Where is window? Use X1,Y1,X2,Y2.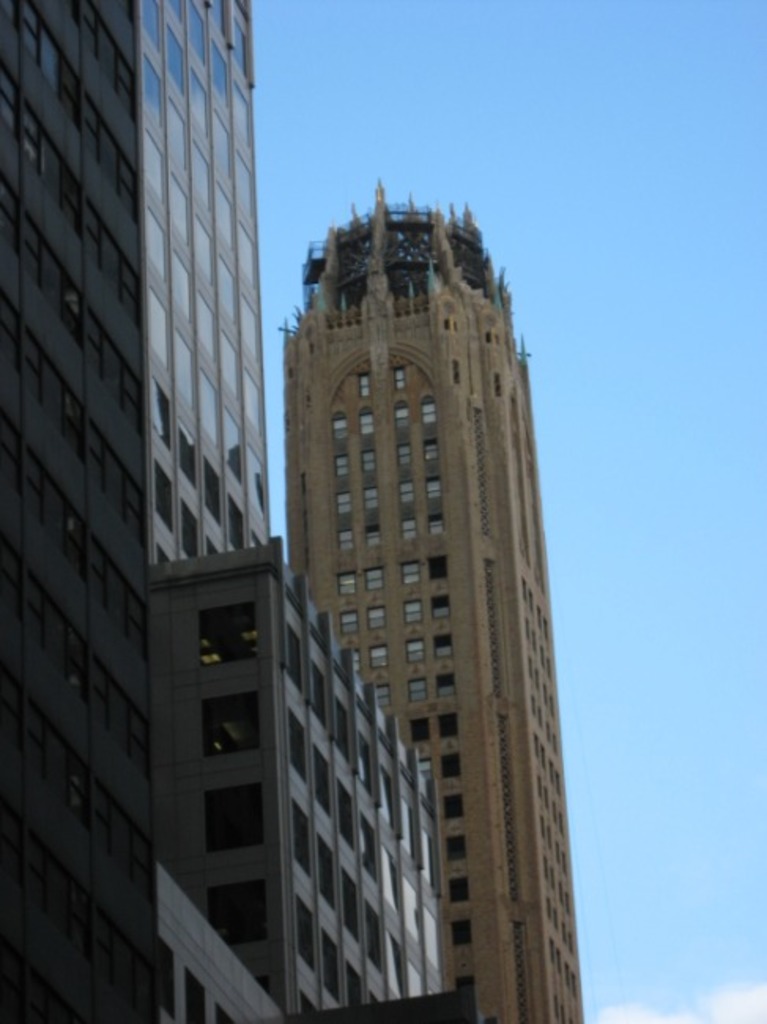
334,523,353,545.
